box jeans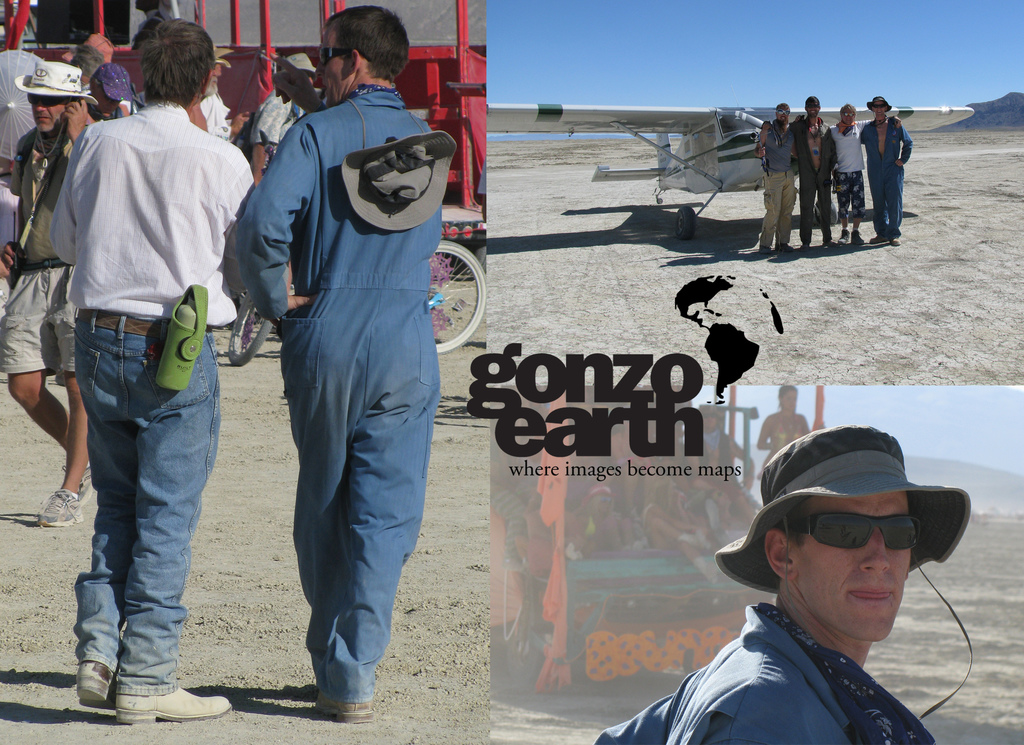
[x1=61, y1=335, x2=222, y2=723]
